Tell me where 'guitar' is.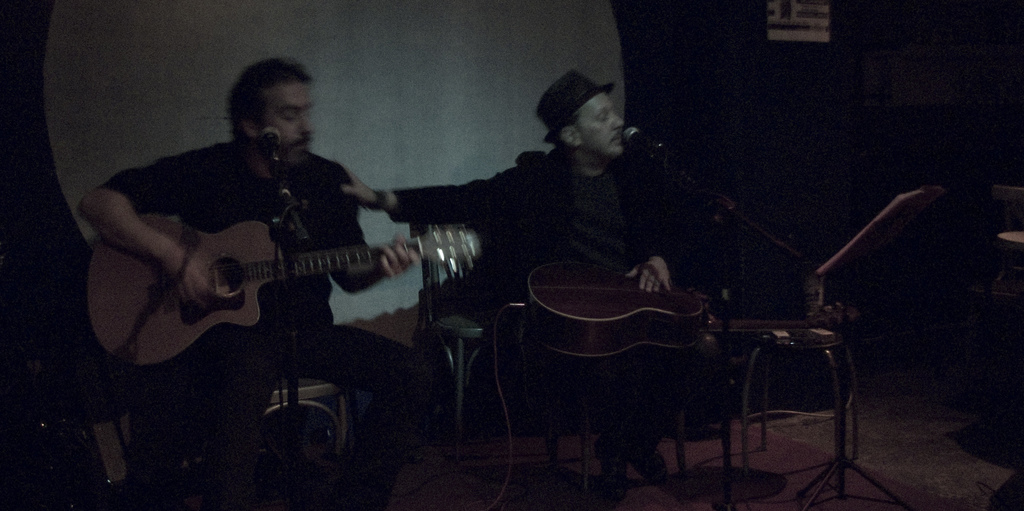
'guitar' is at 513,260,855,362.
